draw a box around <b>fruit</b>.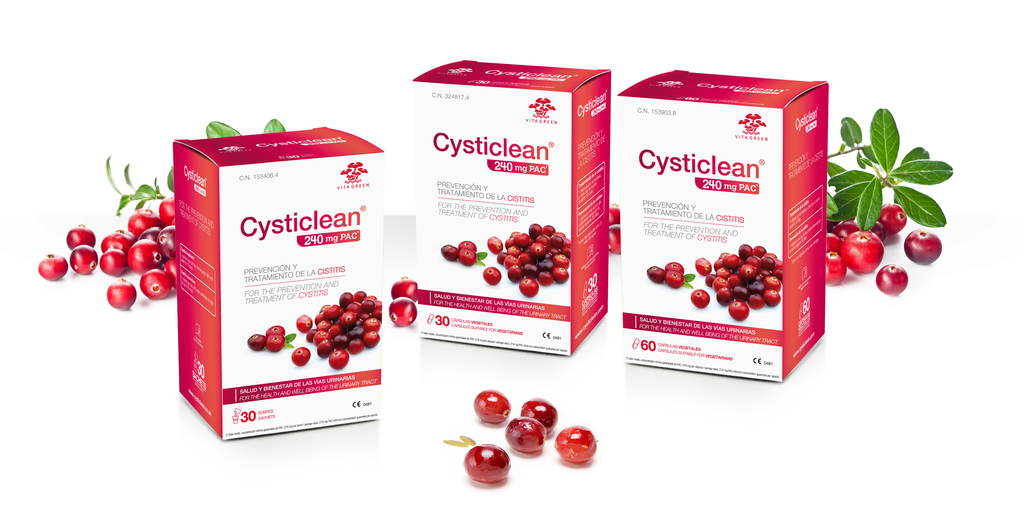
{"left": 649, "top": 263, "right": 661, "bottom": 285}.
